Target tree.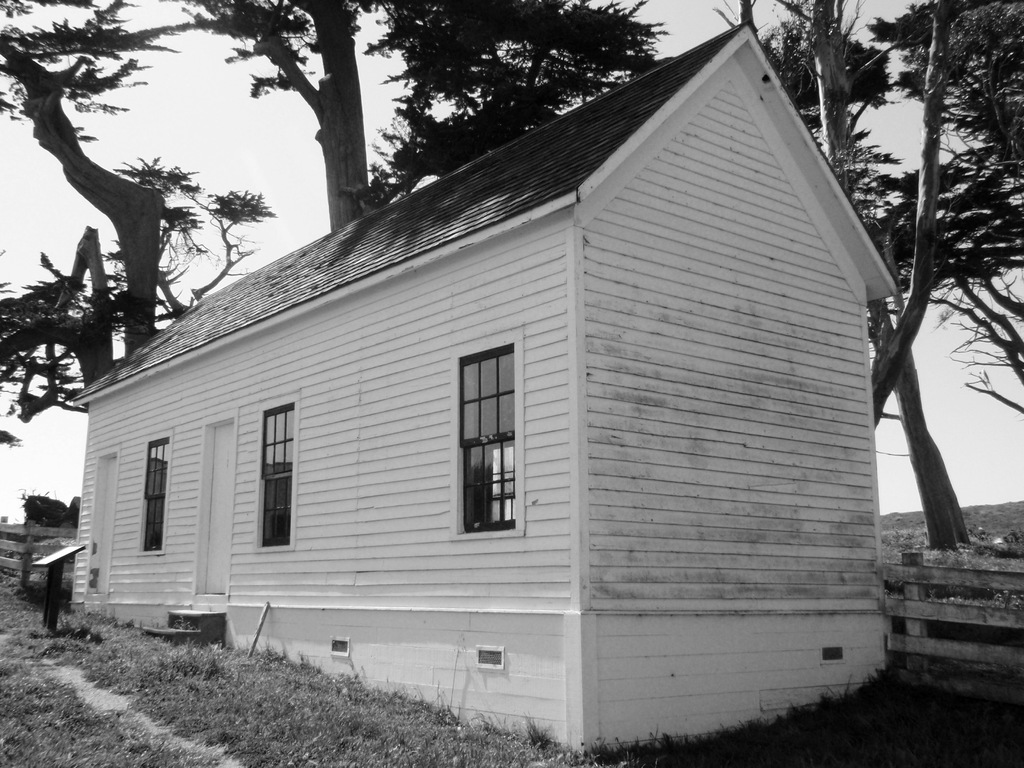
Target region: <box>337,0,677,223</box>.
